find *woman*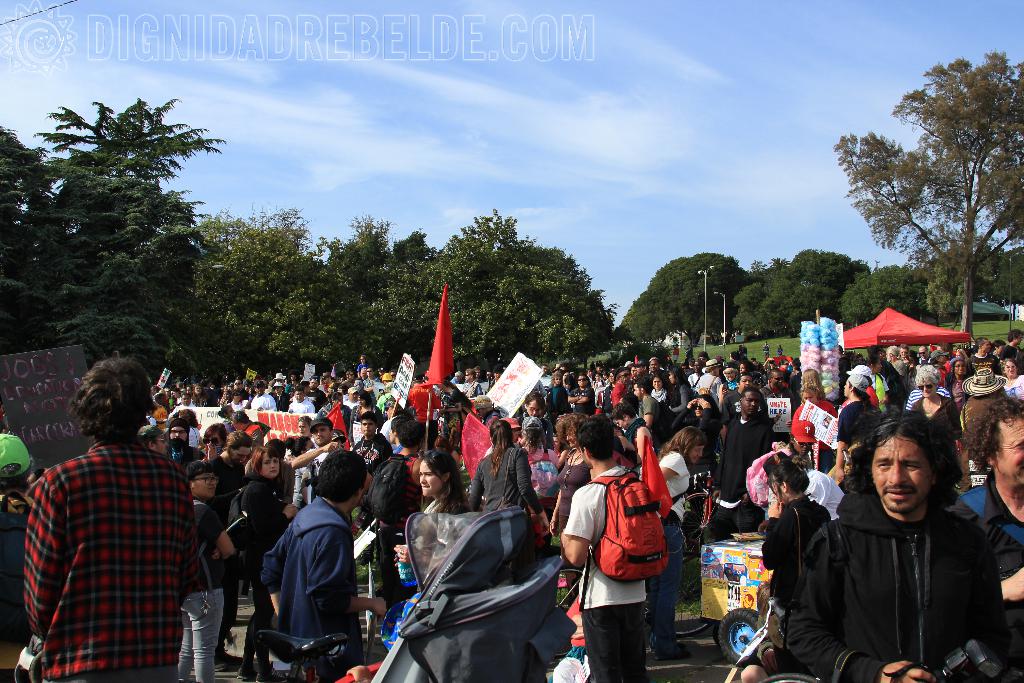
<box>436,381,463,440</box>
